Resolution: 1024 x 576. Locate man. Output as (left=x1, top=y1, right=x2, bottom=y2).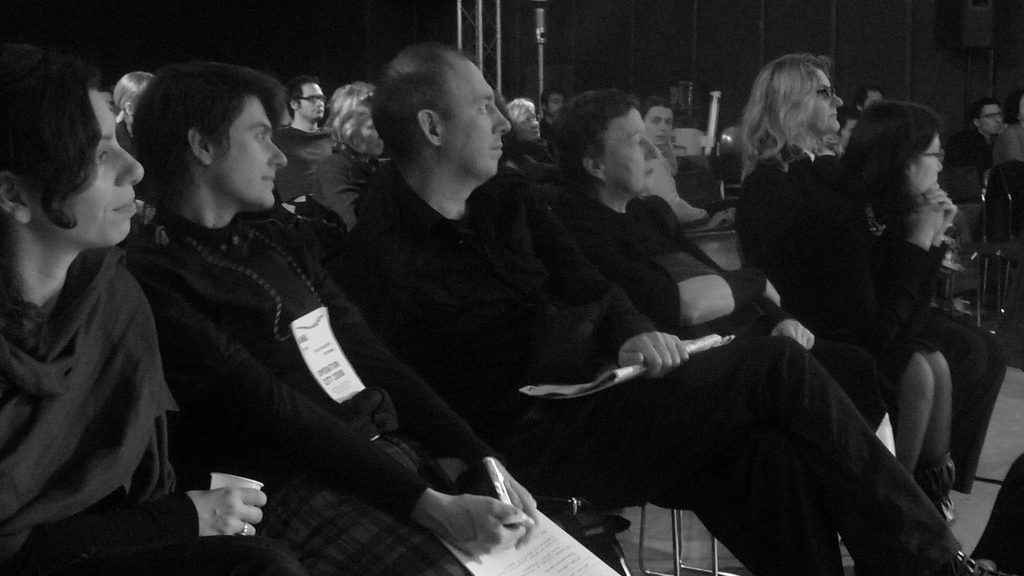
(left=268, top=75, right=340, bottom=216).
